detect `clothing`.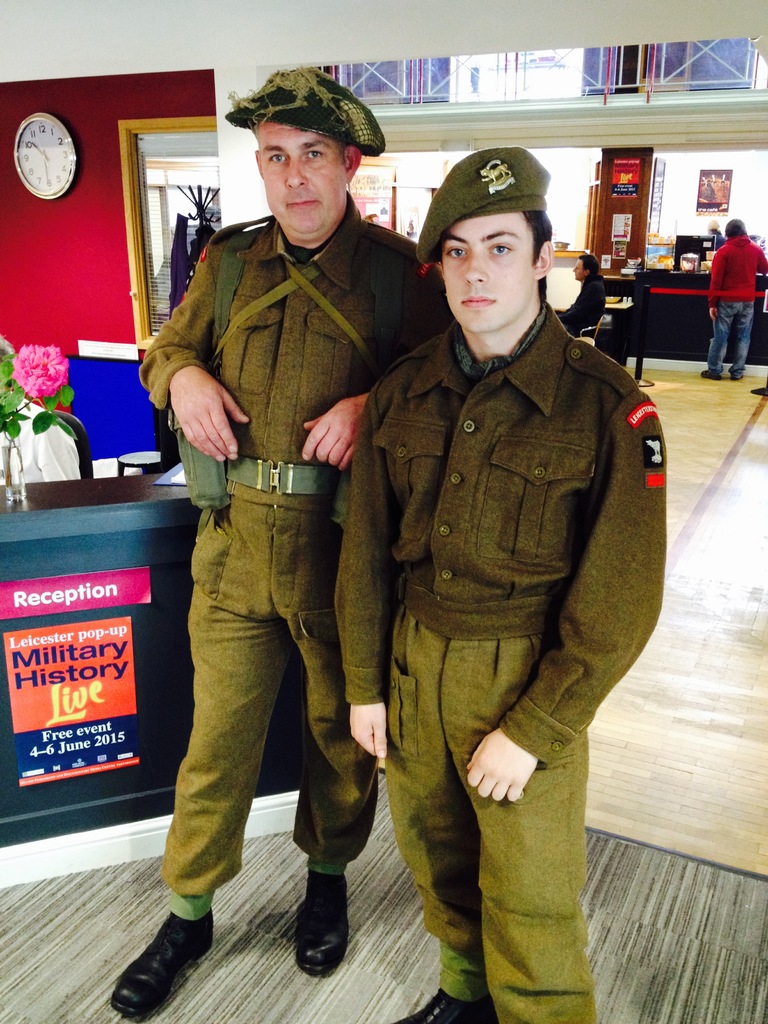
Detected at 319,203,663,956.
